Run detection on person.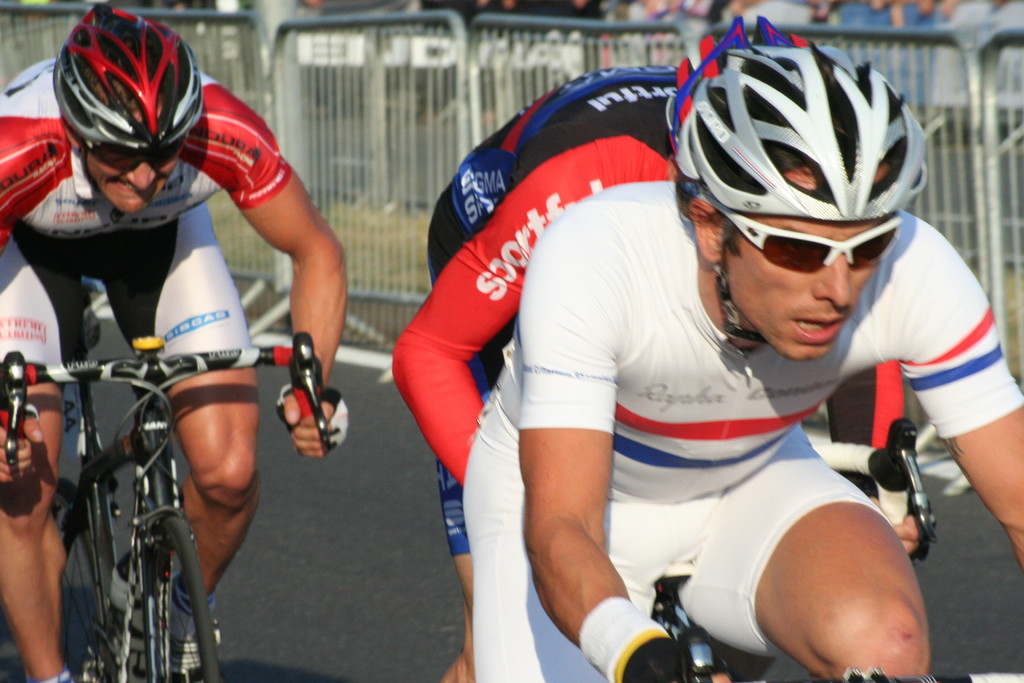
Result: pyautogui.locateOnScreen(0, 0, 350, 682).
